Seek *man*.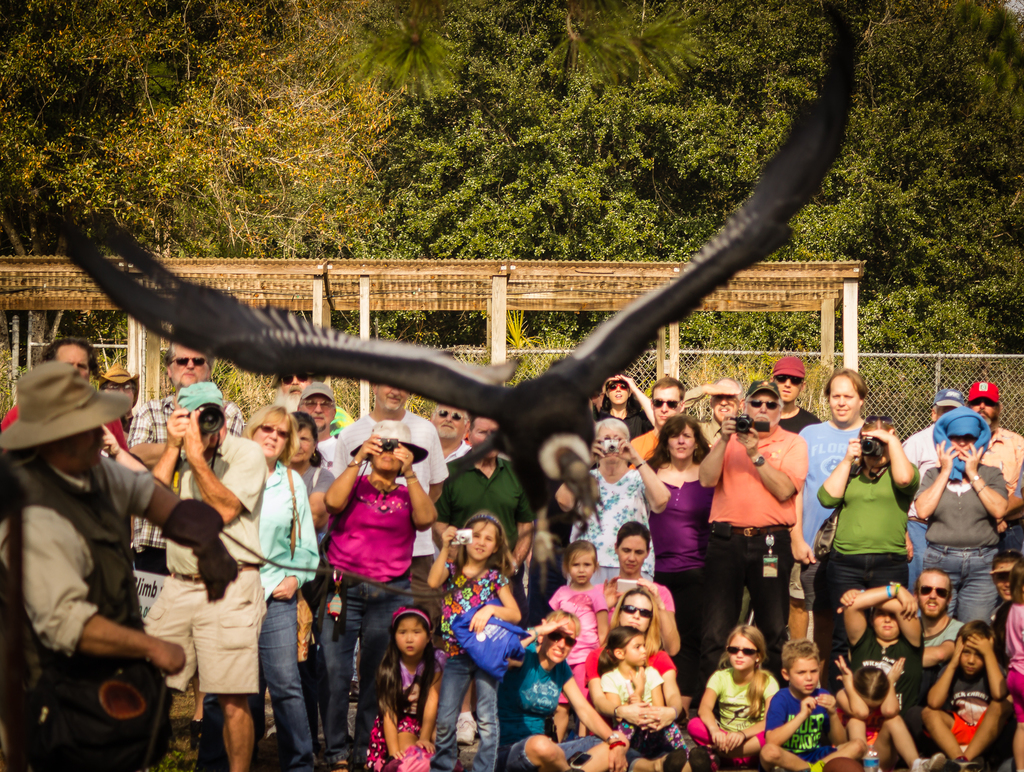
rect(339, 379, 447, 630).
